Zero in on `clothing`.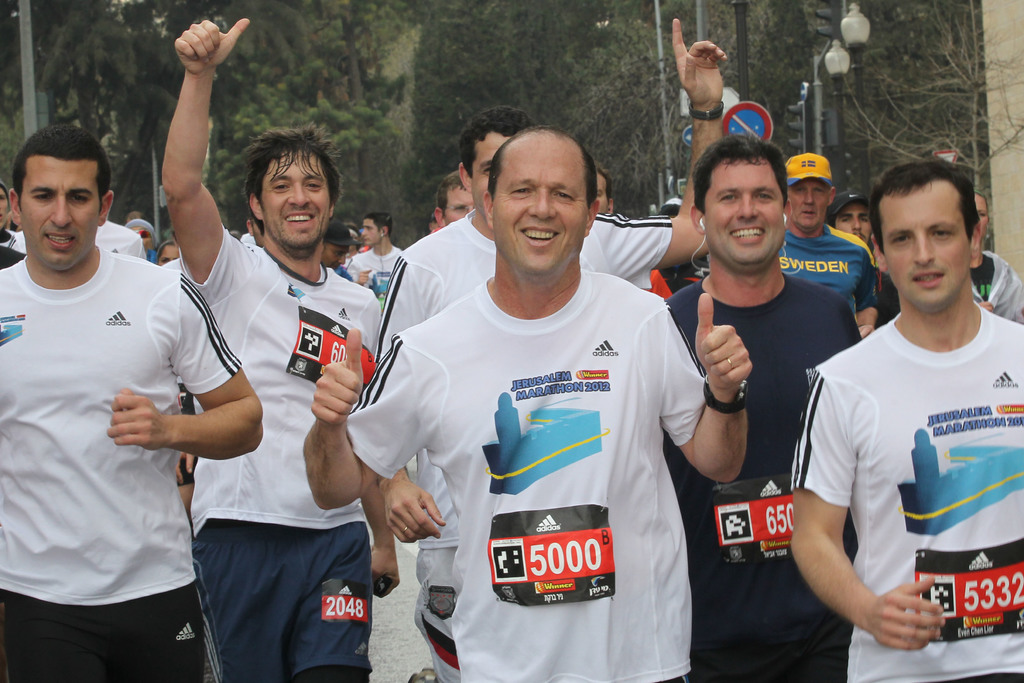
Zeroed in: BBox(676, 276, 845, 666).
